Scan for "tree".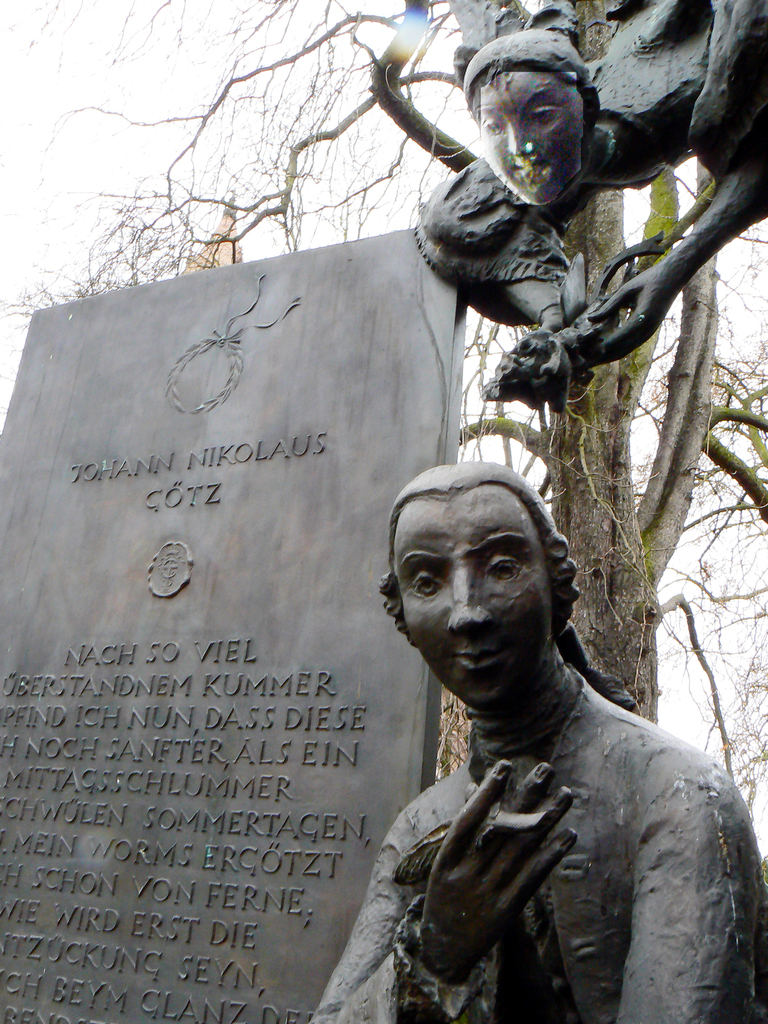
Scan result: {"x1": 0, "y1": 0, "x2": 767, "y2": 802}.
